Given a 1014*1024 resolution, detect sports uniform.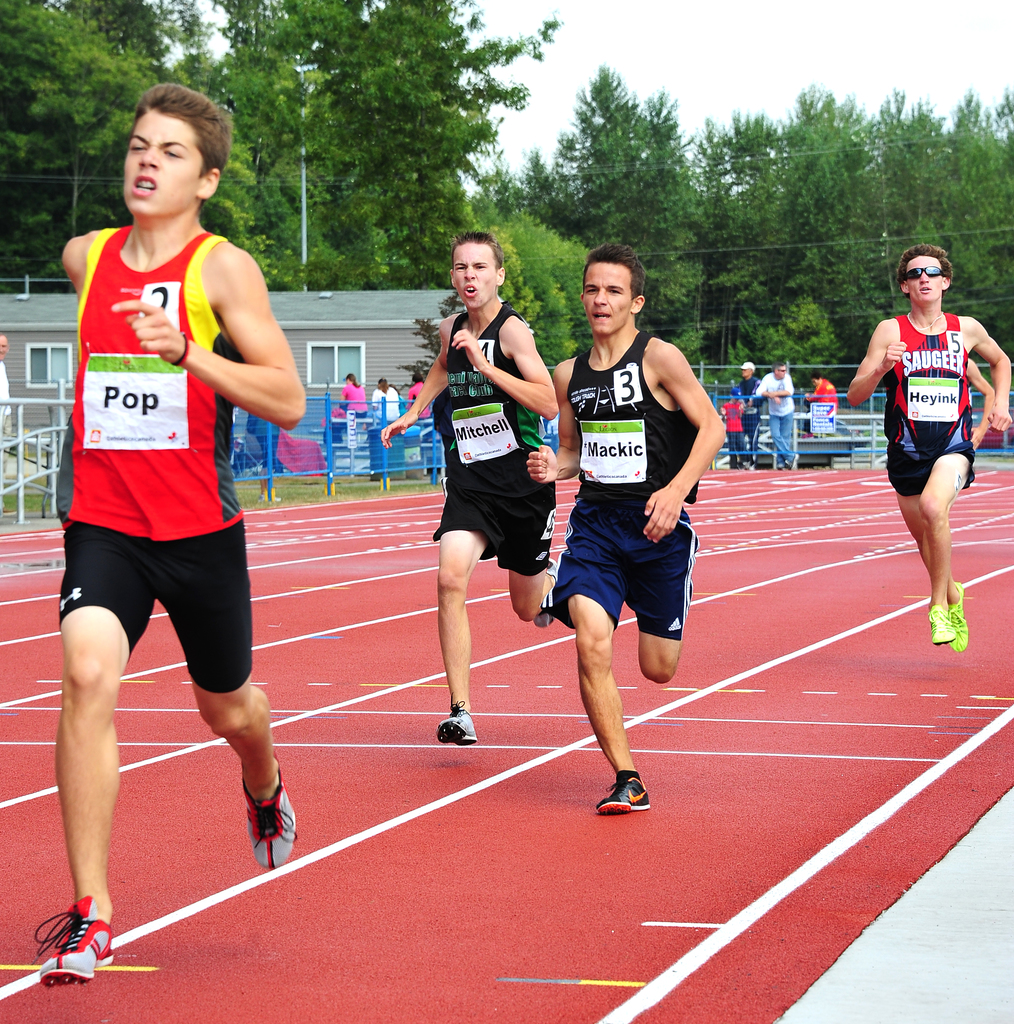
box(434, 304, 570, 572).
